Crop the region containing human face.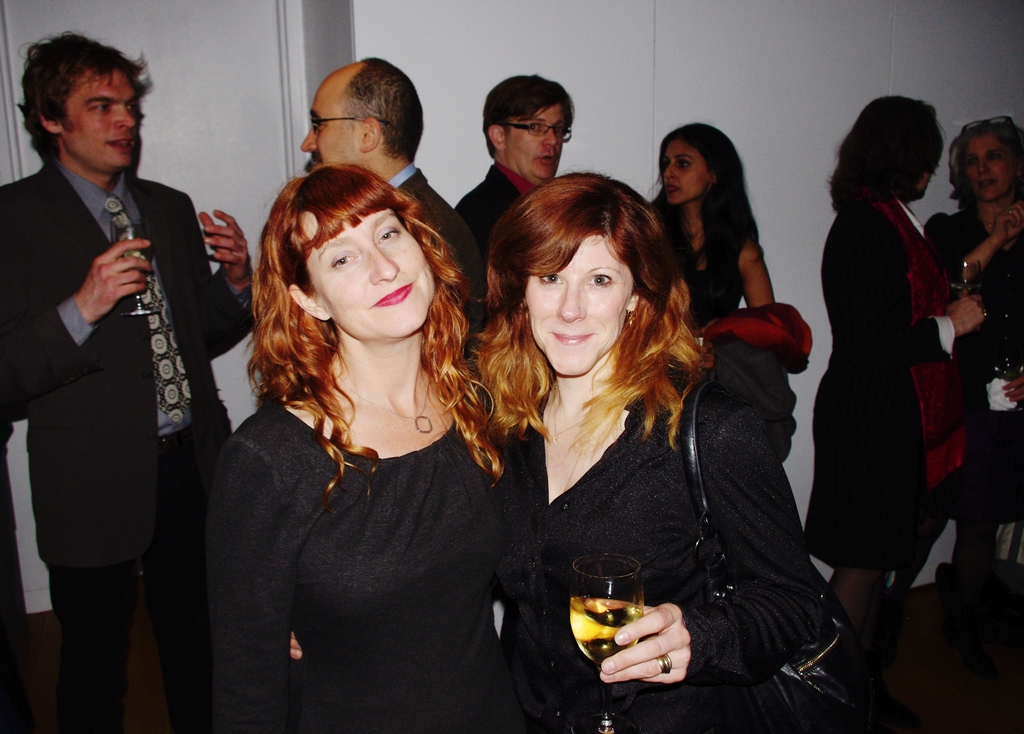
Crop region: 509 103 569 180.
